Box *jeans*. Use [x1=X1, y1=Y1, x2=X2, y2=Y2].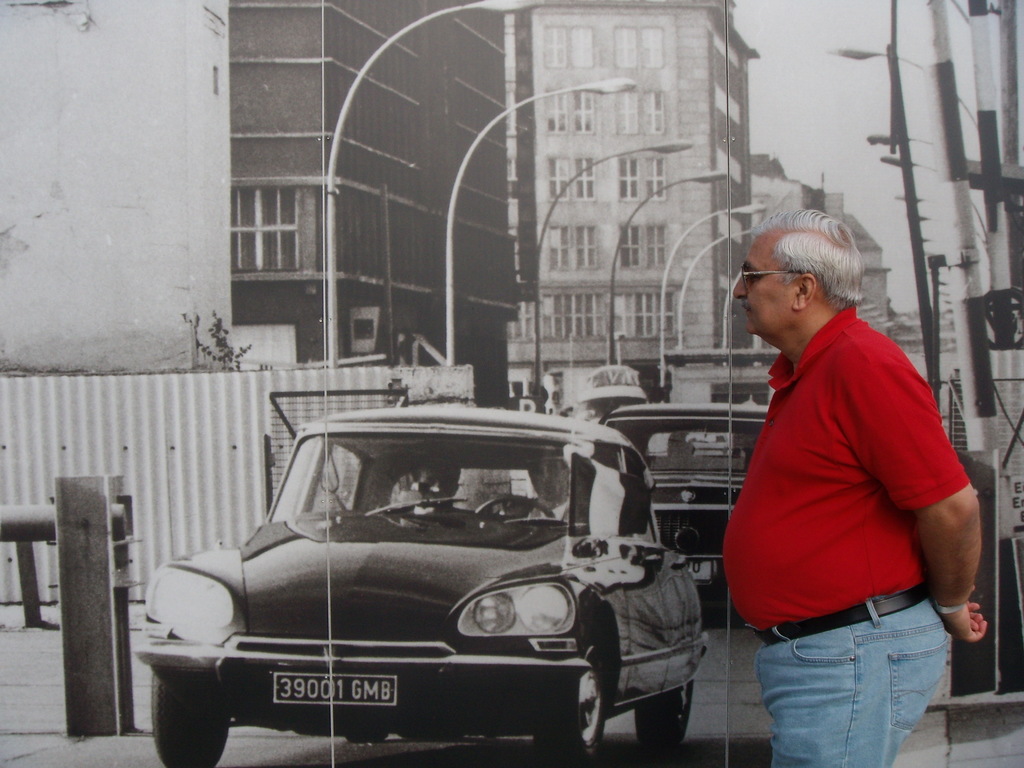
[x1=755, y1=582, x2=948, y2=767].
